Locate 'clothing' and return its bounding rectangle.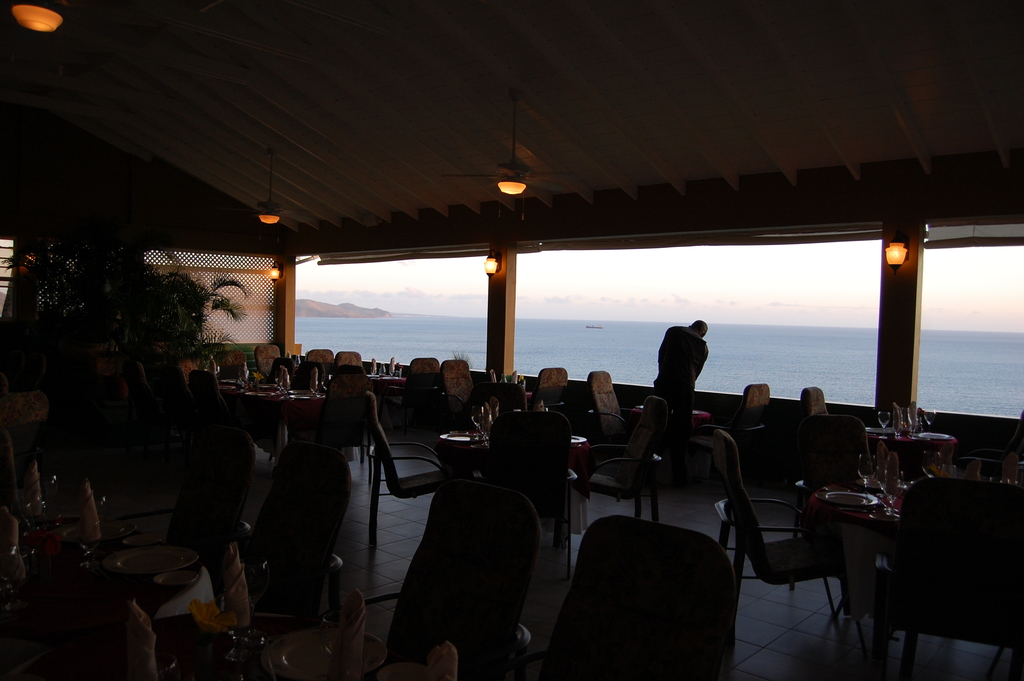
[left=651, top=315, right=737, bottom=450].
